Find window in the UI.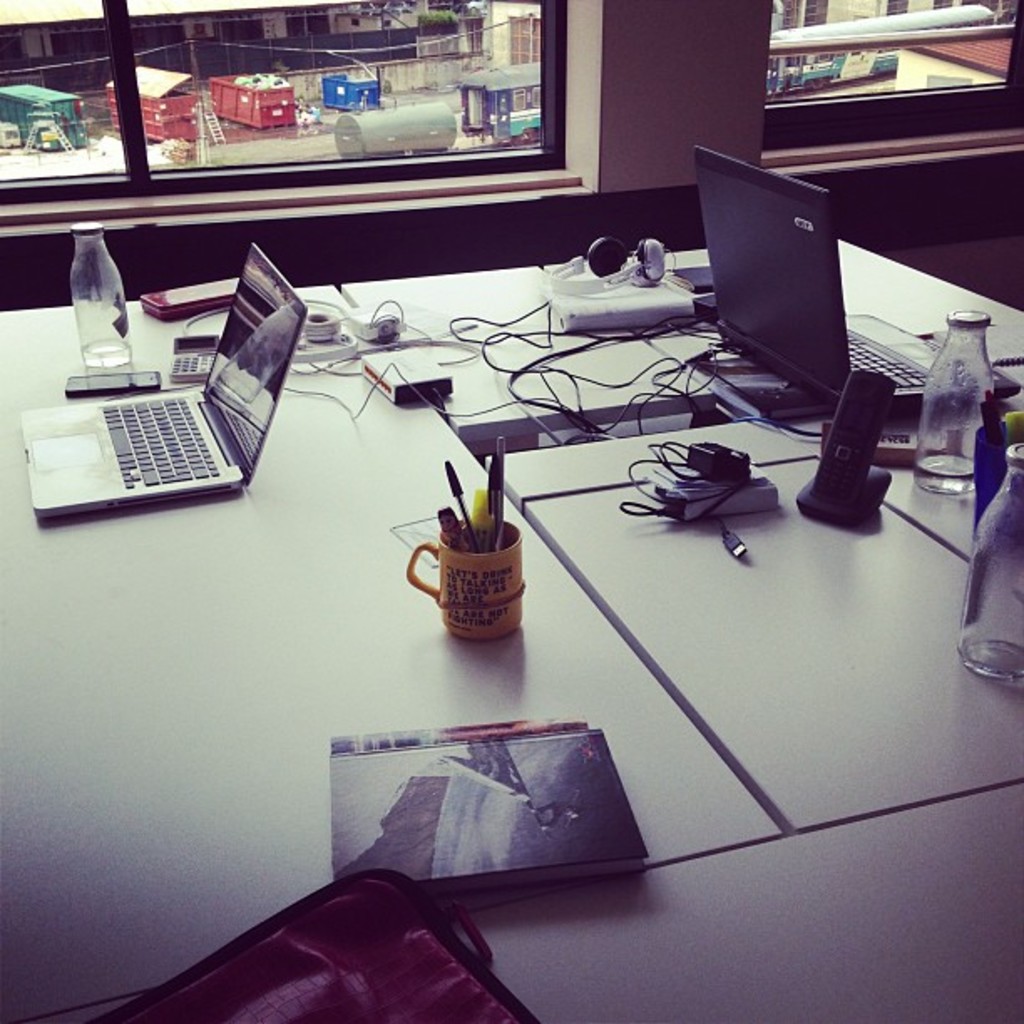
UI element at box=[278, 13, 330, 40].
